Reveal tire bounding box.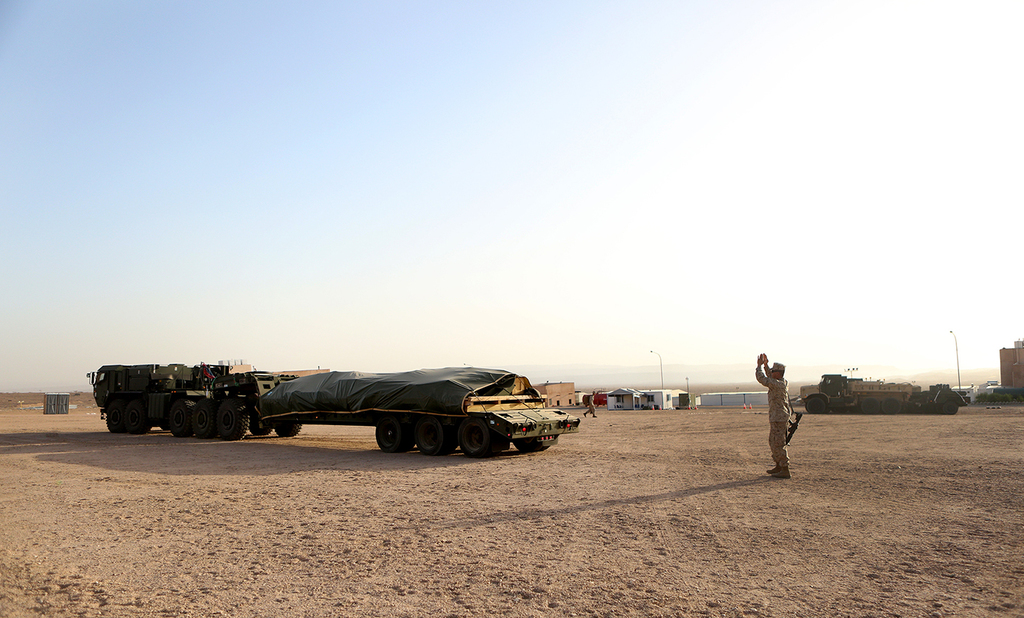
Revealed: 273, 421, 303, 439.
